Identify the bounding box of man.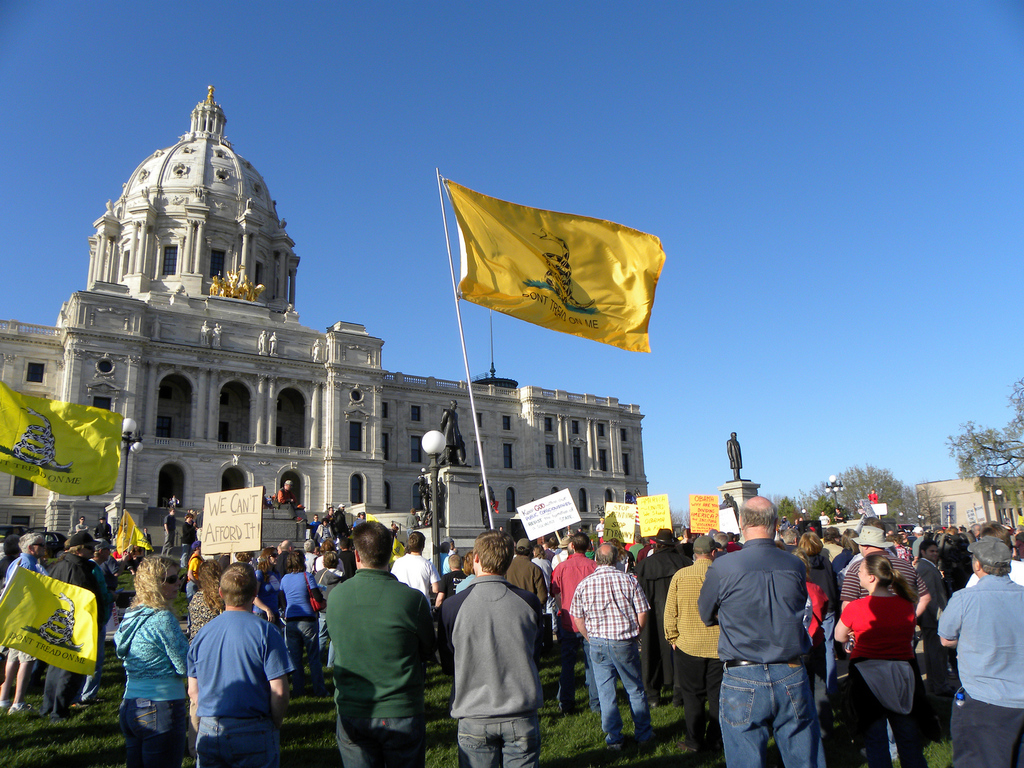
(725, 429, 745, 481).
